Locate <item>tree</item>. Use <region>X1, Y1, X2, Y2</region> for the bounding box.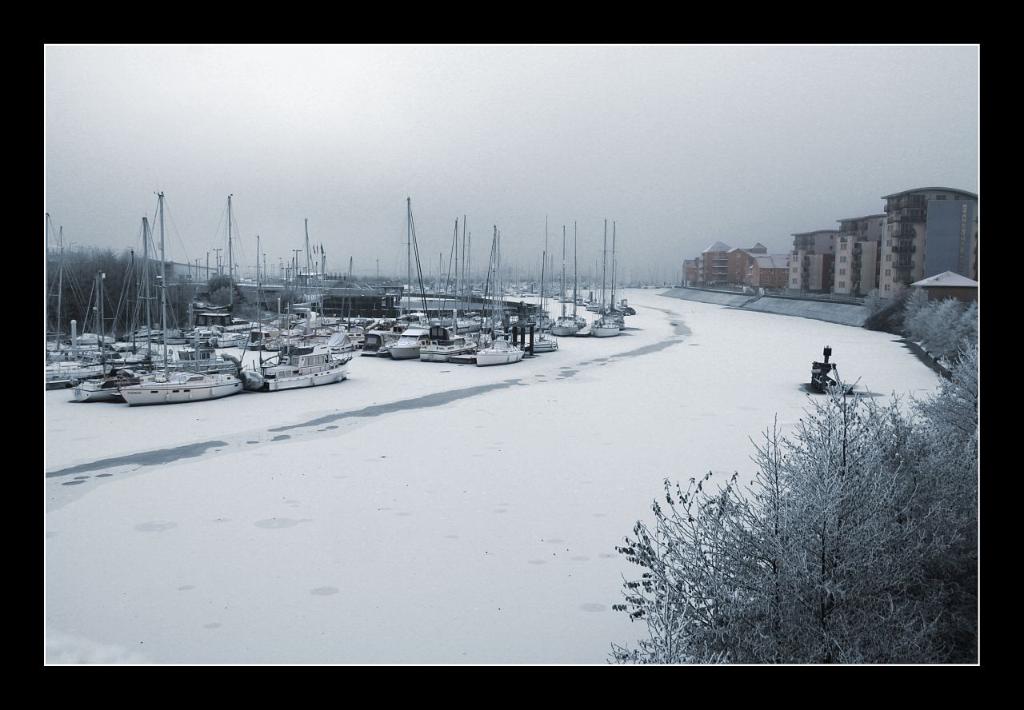
<region>908, 301, 937, 345</region>.
